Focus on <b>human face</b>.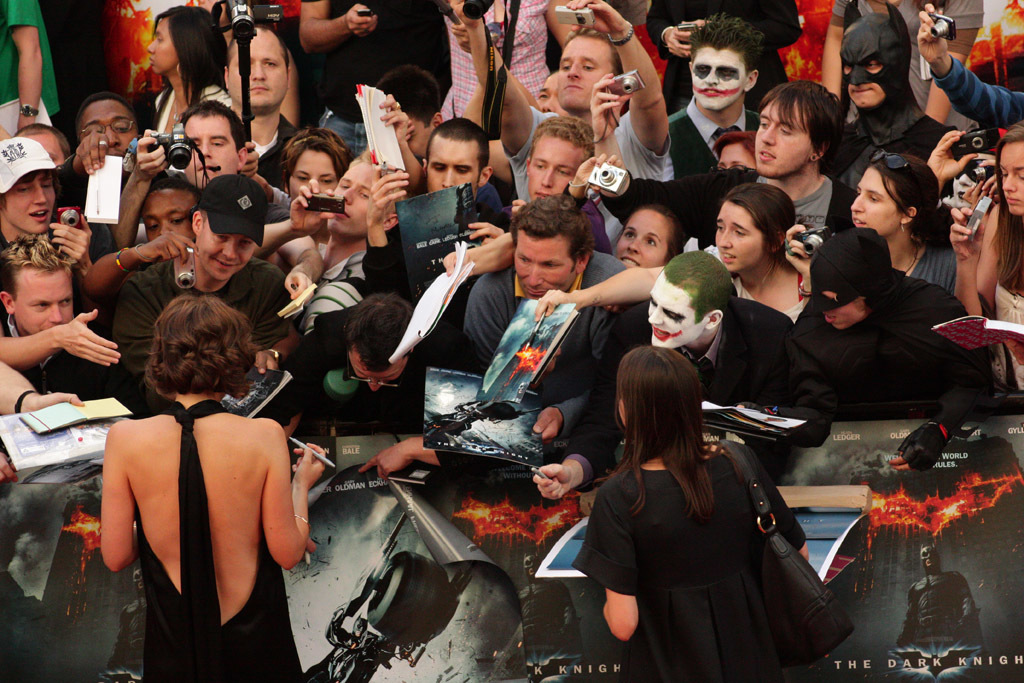
Focused at box=[558, 39, 609, 108].
